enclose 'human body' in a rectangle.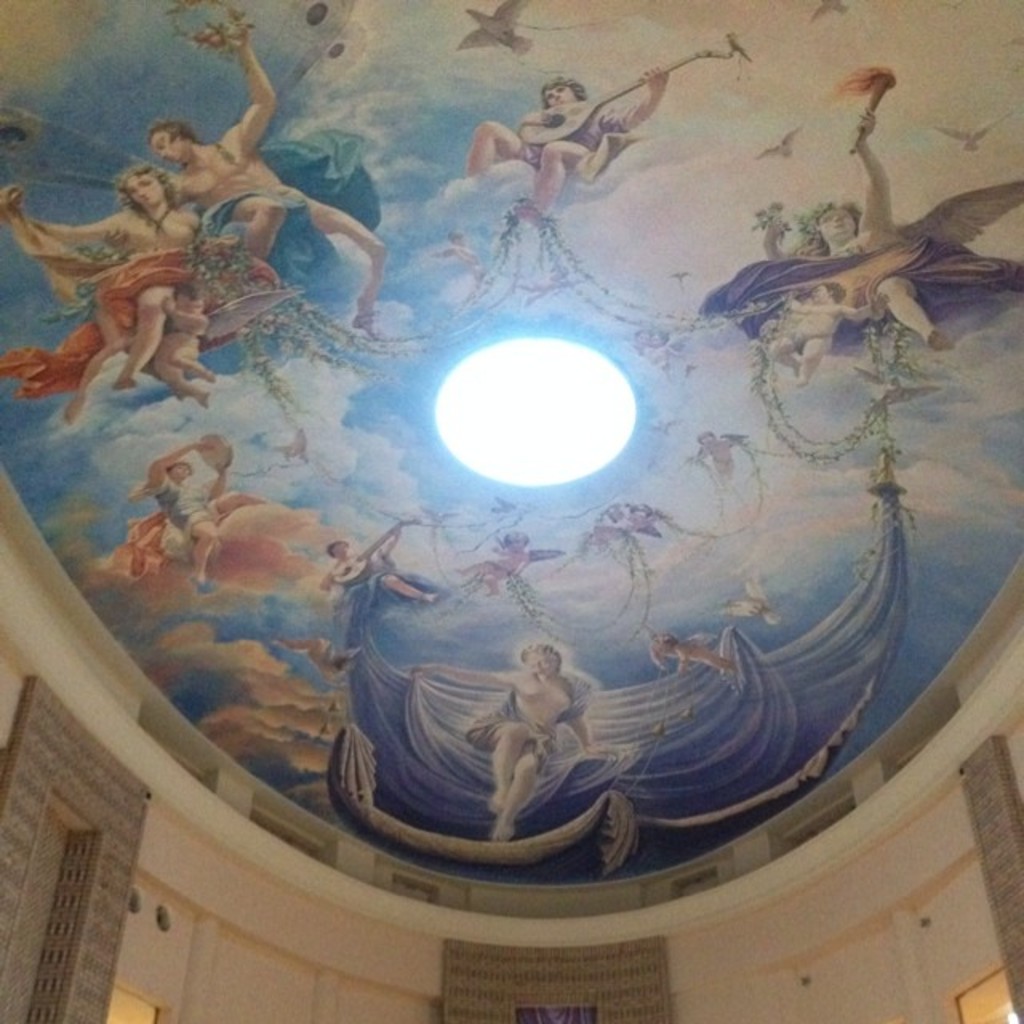
(762, 115, 946, 347).
